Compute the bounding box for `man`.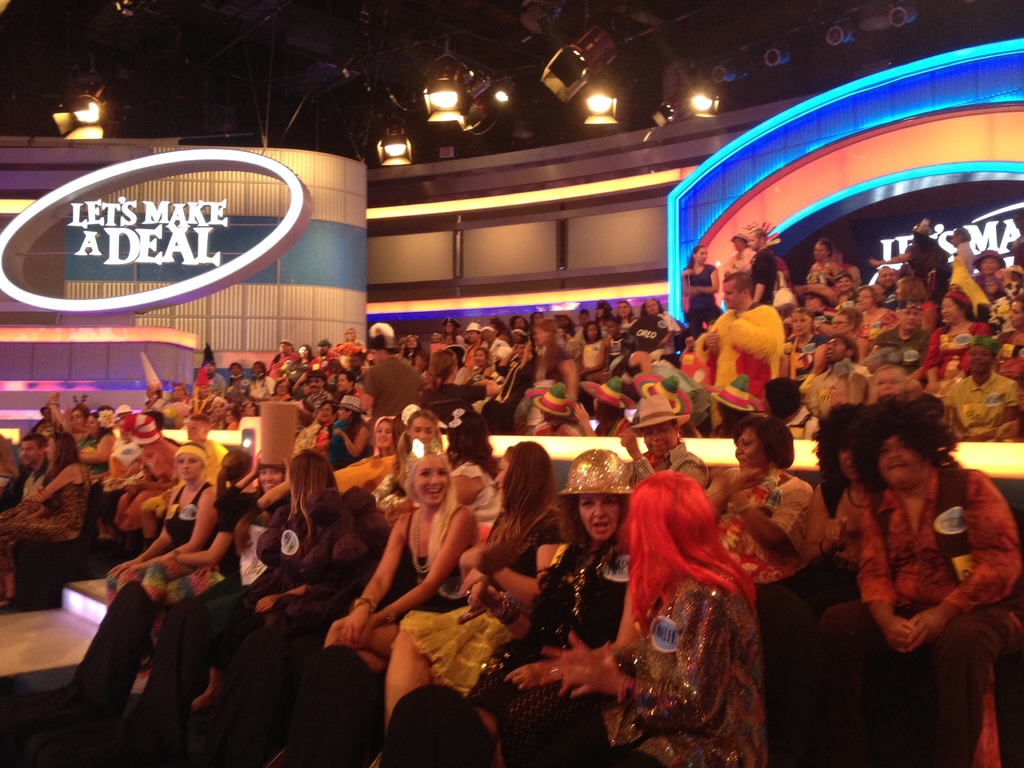
region(632, 372, 691, 438).
